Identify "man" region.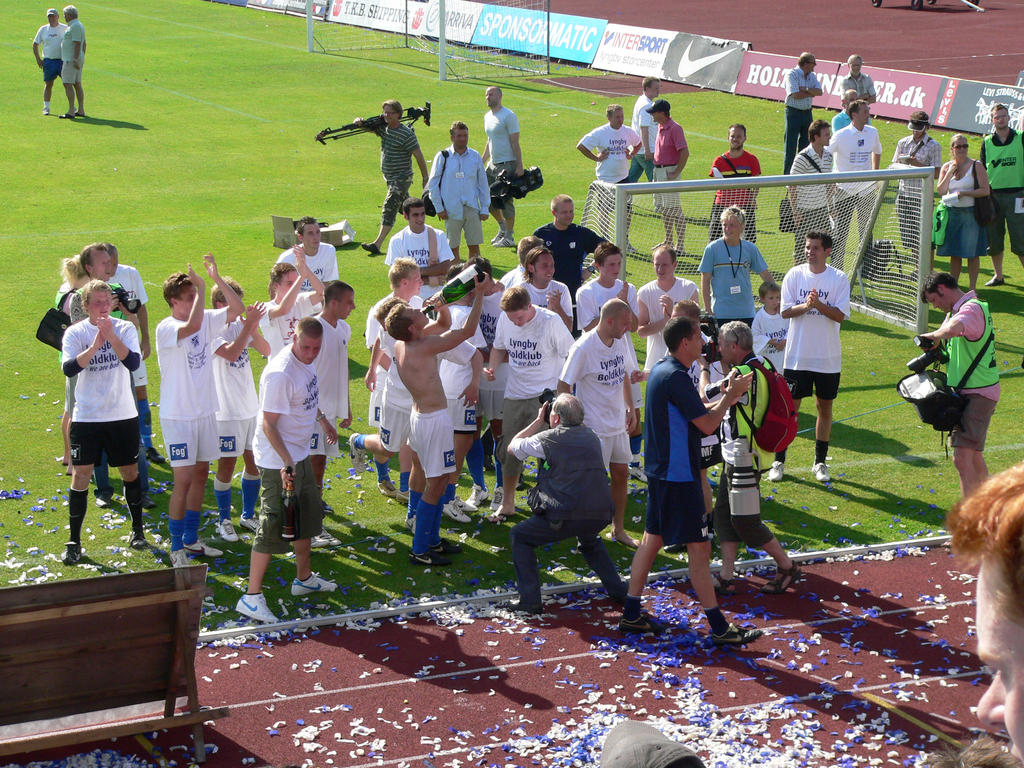
Region: [x1=845, y1=56, x2=891, y2=111].
